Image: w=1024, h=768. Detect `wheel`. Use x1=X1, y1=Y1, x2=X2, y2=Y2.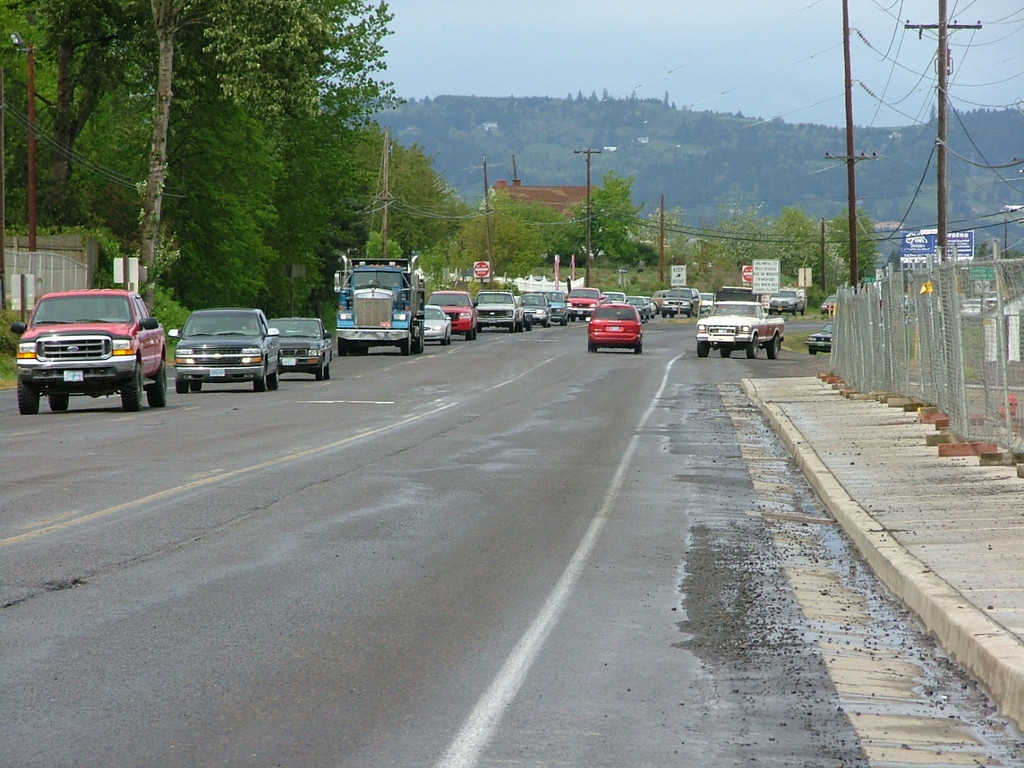
x1=588, y1=344, x2=597, y2=352.
